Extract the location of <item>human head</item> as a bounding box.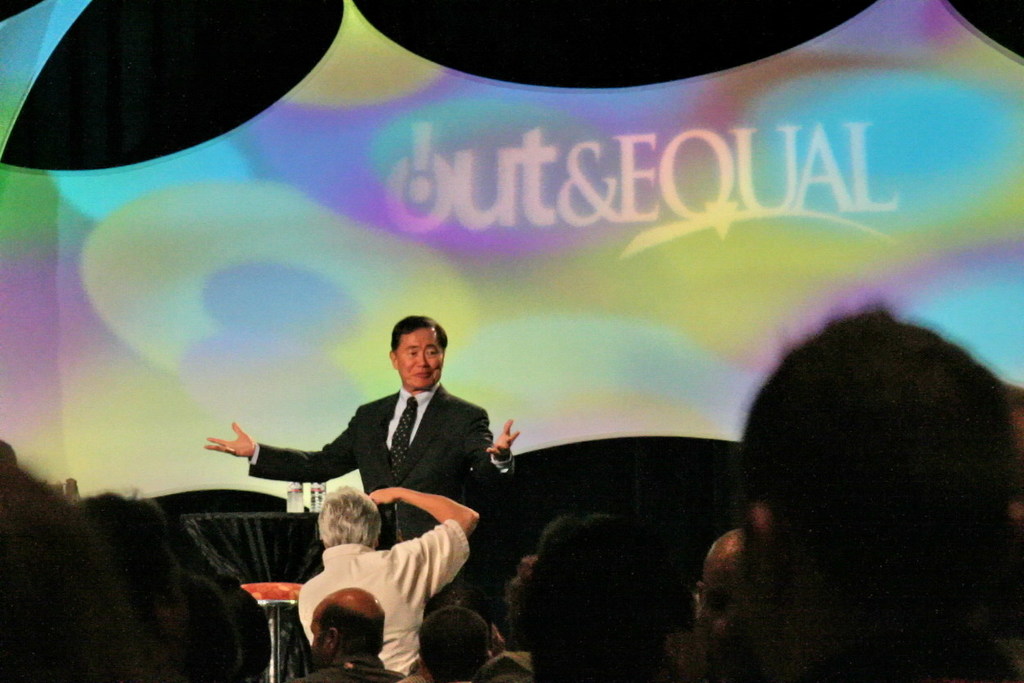
BBox(695, 524, 747, 621).
